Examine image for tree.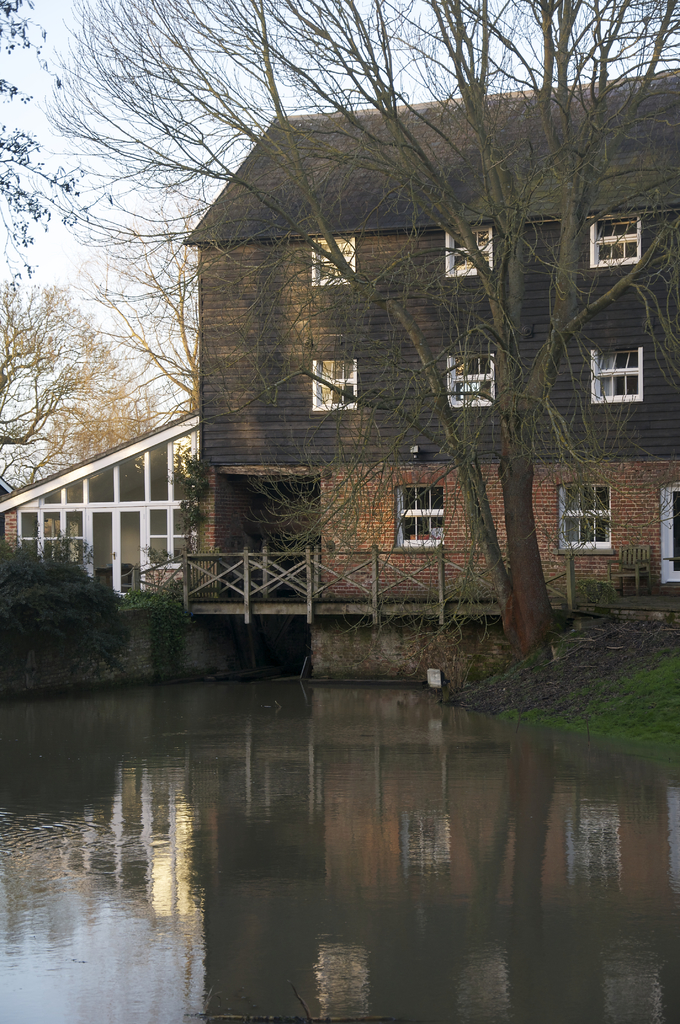
Examination result: Rect(29, 0, 679, 695).
